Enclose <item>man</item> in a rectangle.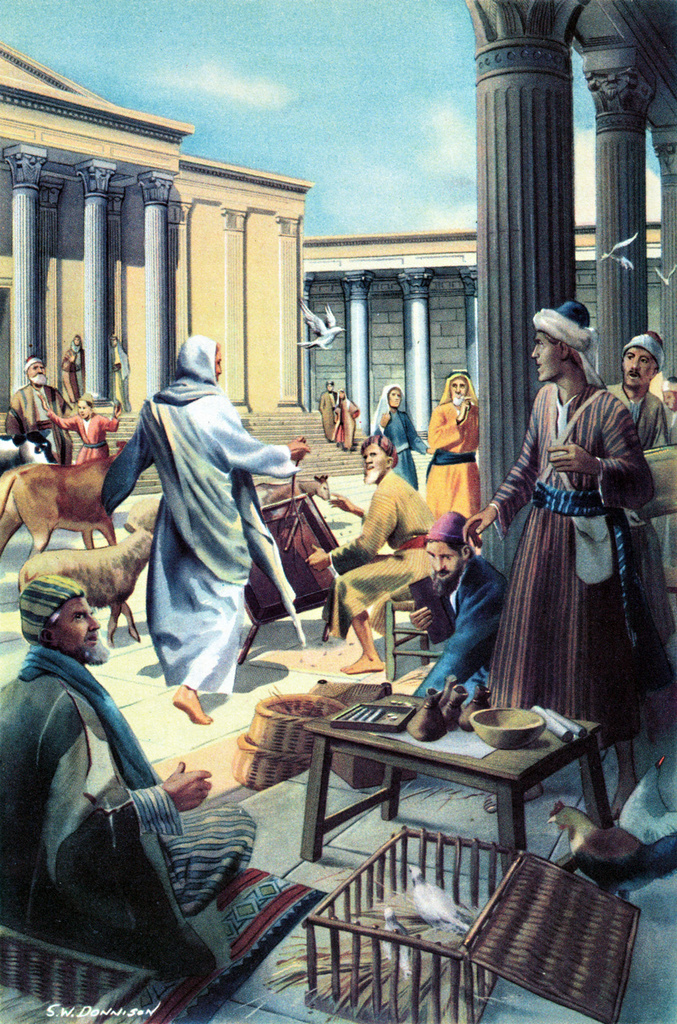
<region>423, 366, 479, 515</region>.
